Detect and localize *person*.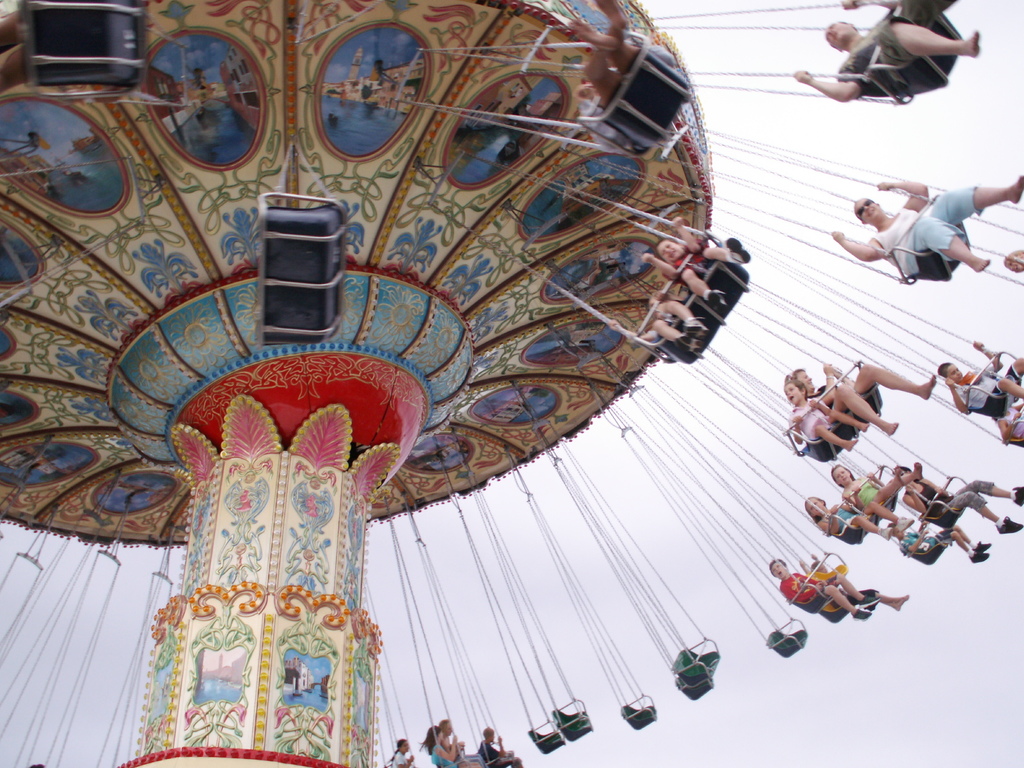
Localized at [x1=788, y1=378, x2=856, y2=458].
